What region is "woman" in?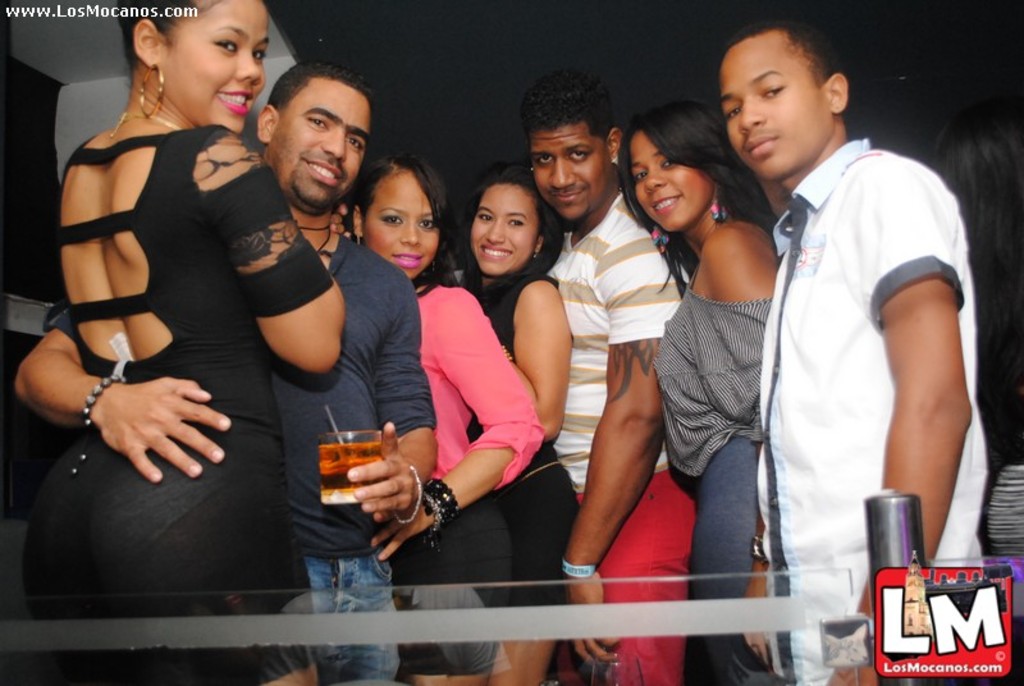
(52, 15, 393, 650).
